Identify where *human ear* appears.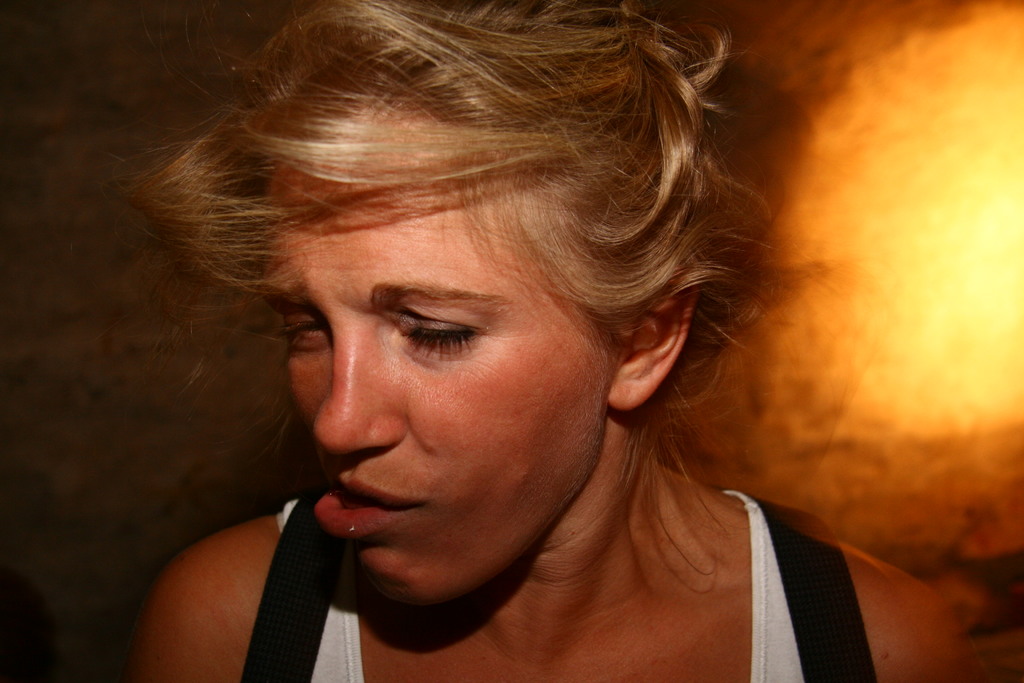
Appears at bbox=[604, 266, 699, 413].
